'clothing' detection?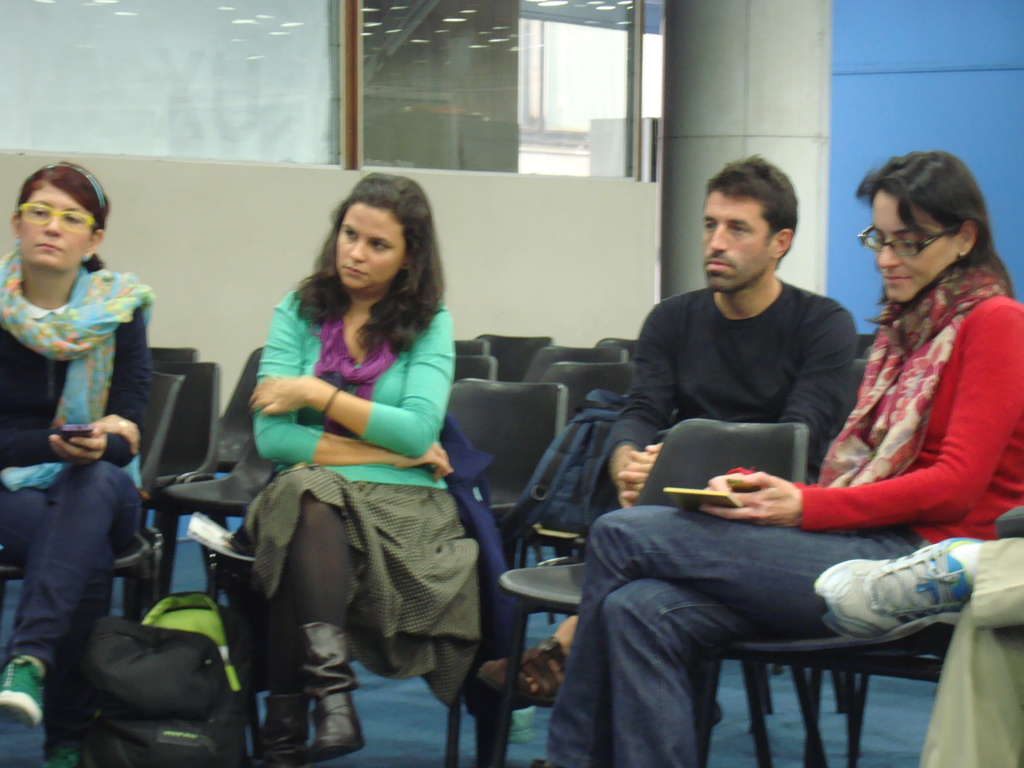
{"x1": 0, "y1": 248, "x2": 154, "y2": 757}
